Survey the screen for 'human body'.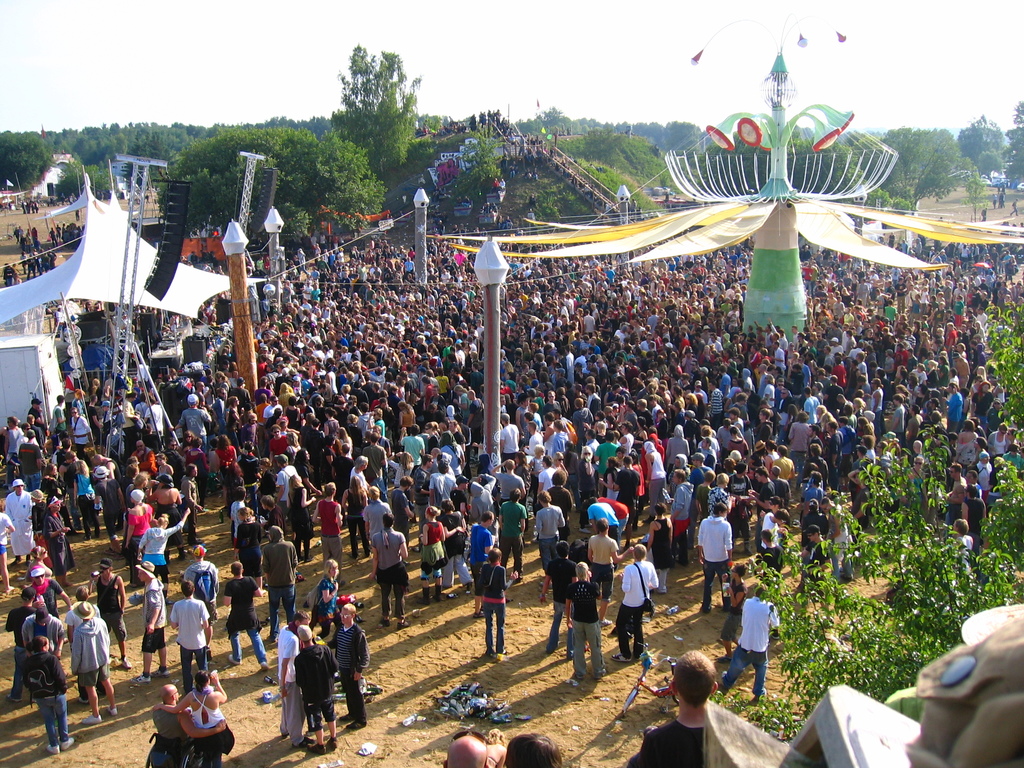
Survey found: region(332, 621, 374, 733).
